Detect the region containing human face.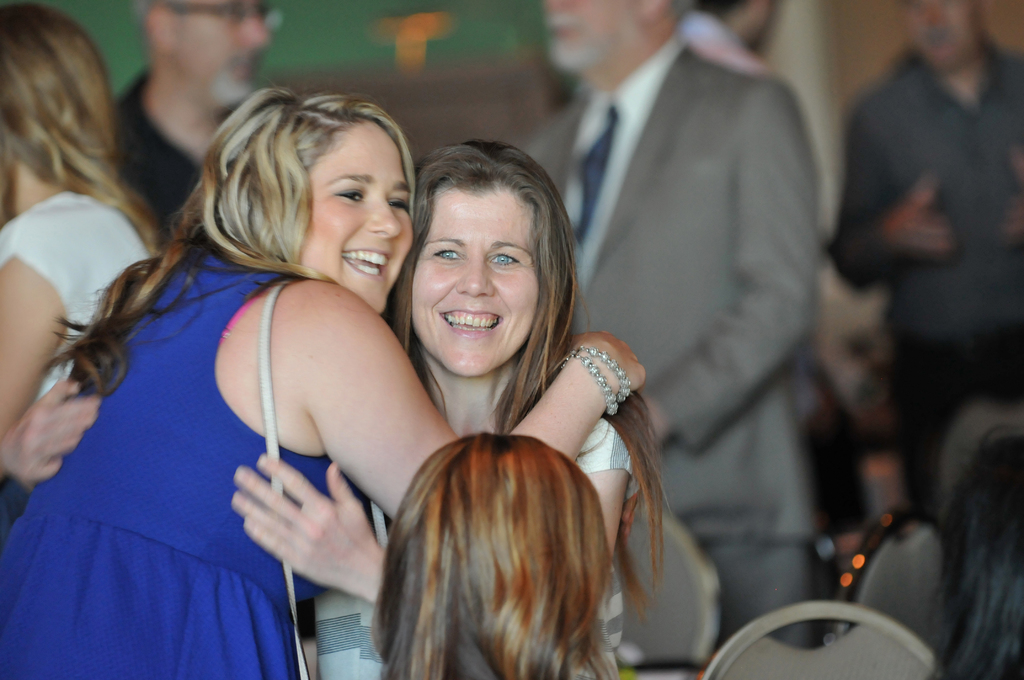
box(303, 114, 417, 299).
